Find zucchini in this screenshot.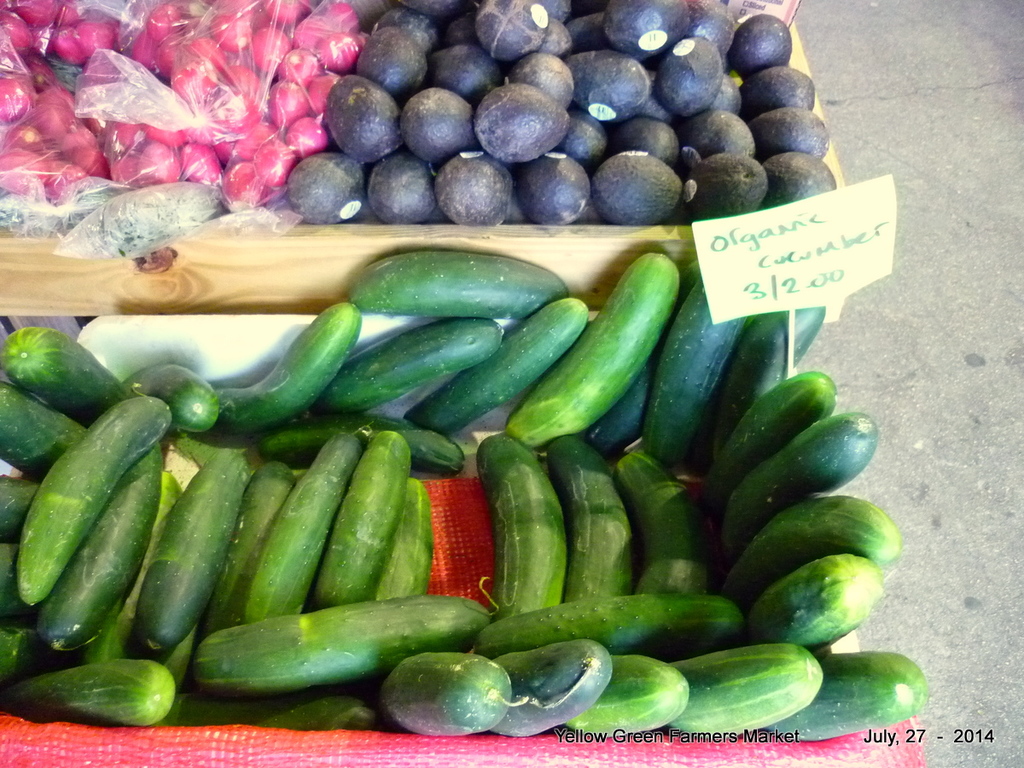
The bounding box for zucchini is [8, 323, 145, 422].
